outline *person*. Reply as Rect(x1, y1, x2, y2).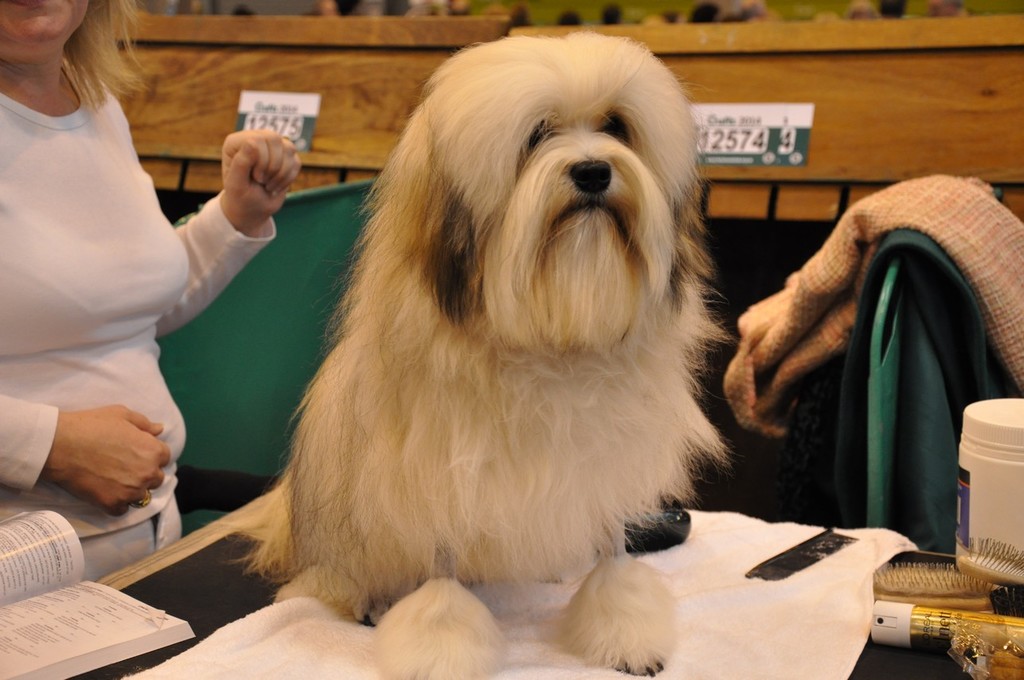
Rect(9, 15, 236, 561).
